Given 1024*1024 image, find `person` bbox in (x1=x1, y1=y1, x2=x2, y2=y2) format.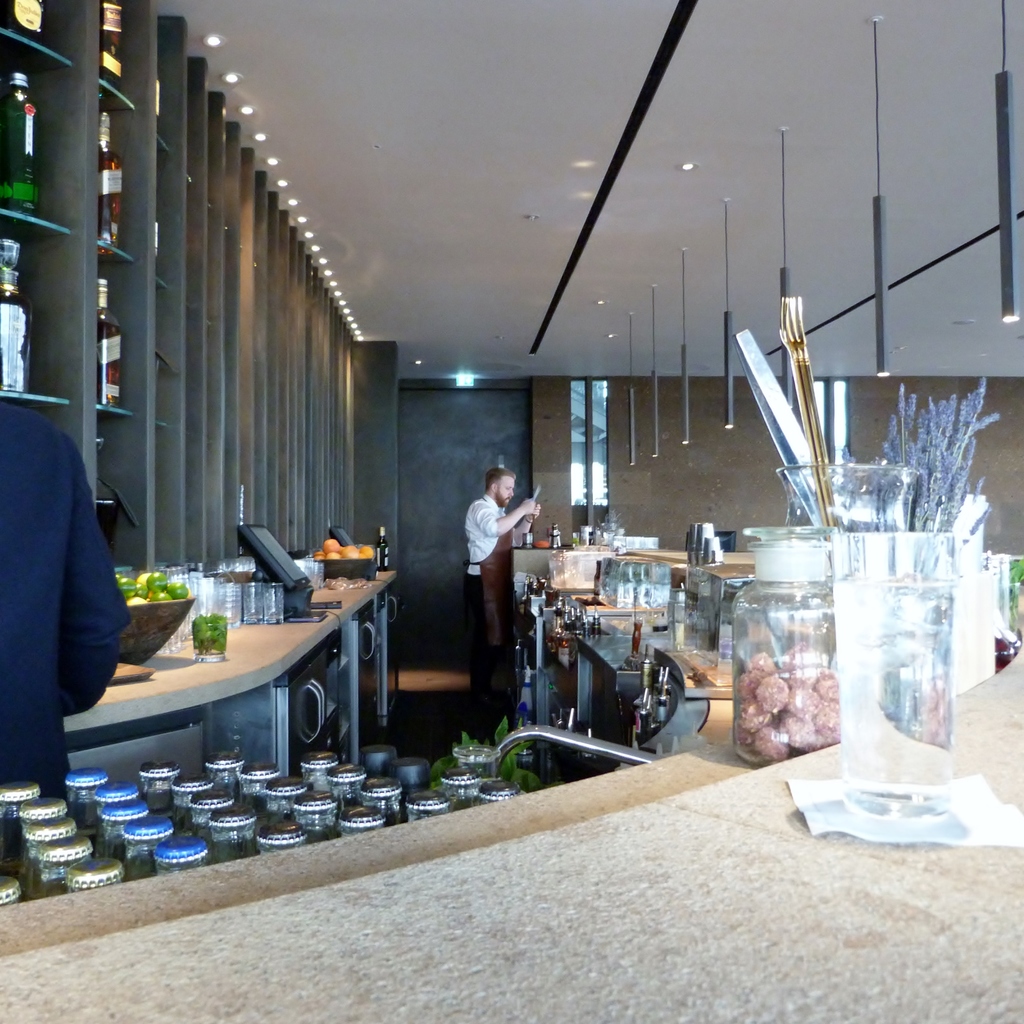
(x1=461, y1=442, x2=540, y2=683).
